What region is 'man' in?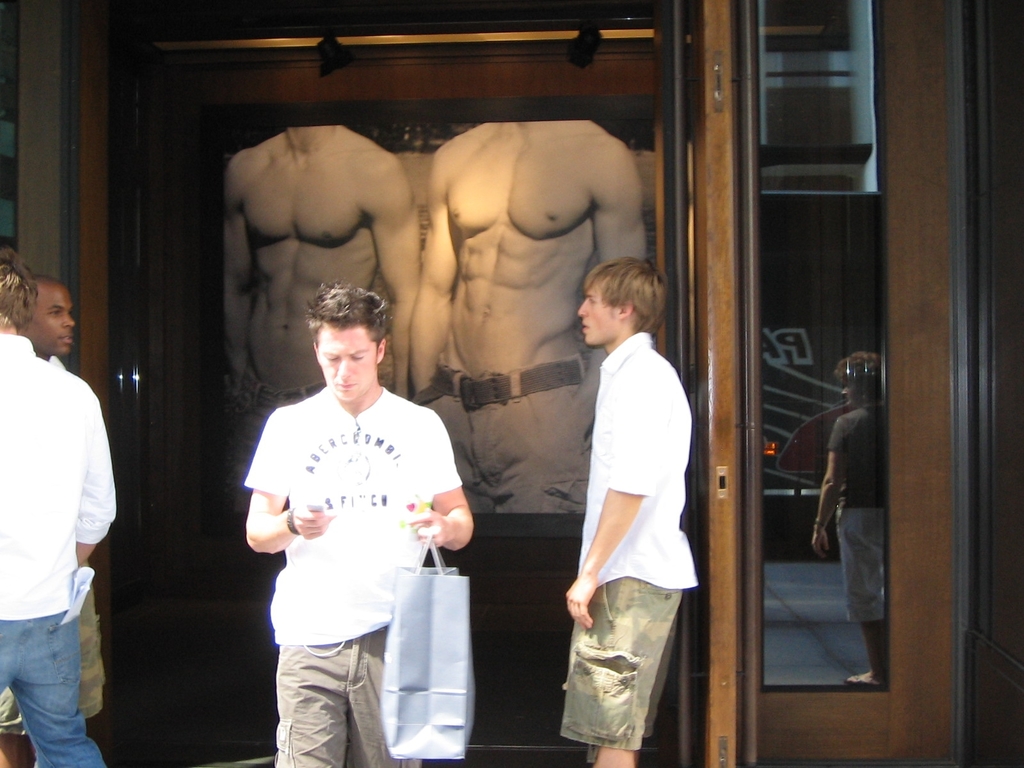
l=557, t=260, r=698, b=767.
